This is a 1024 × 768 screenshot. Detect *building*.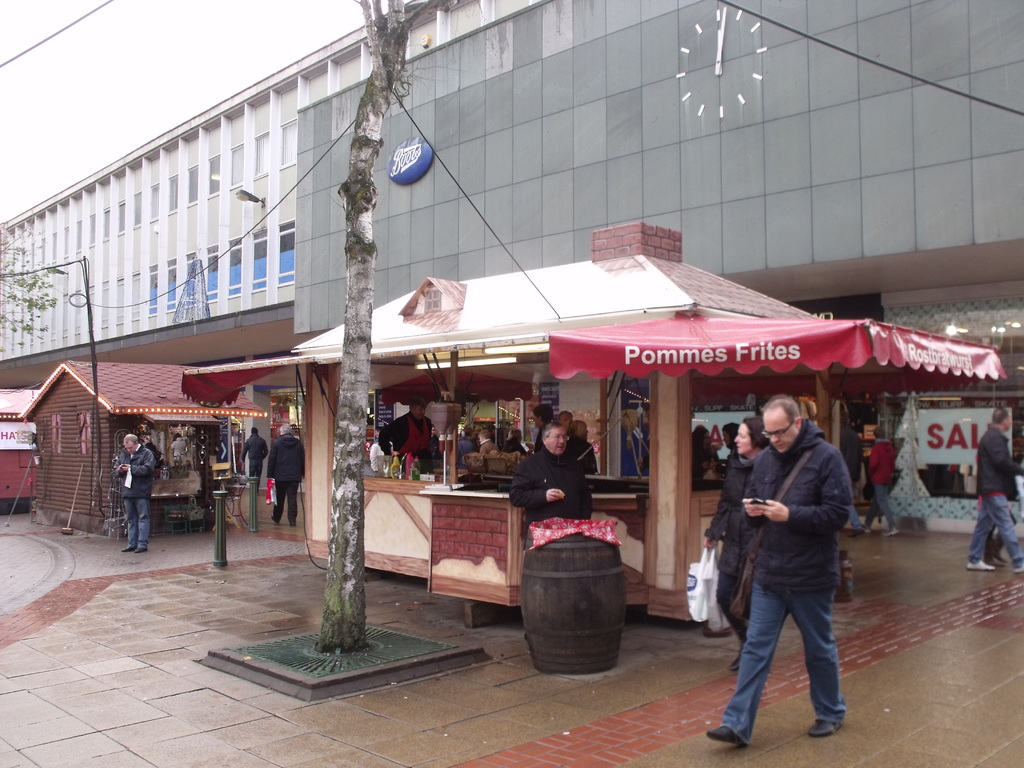
(left=0, top=0, right=1023, bottom=540).
